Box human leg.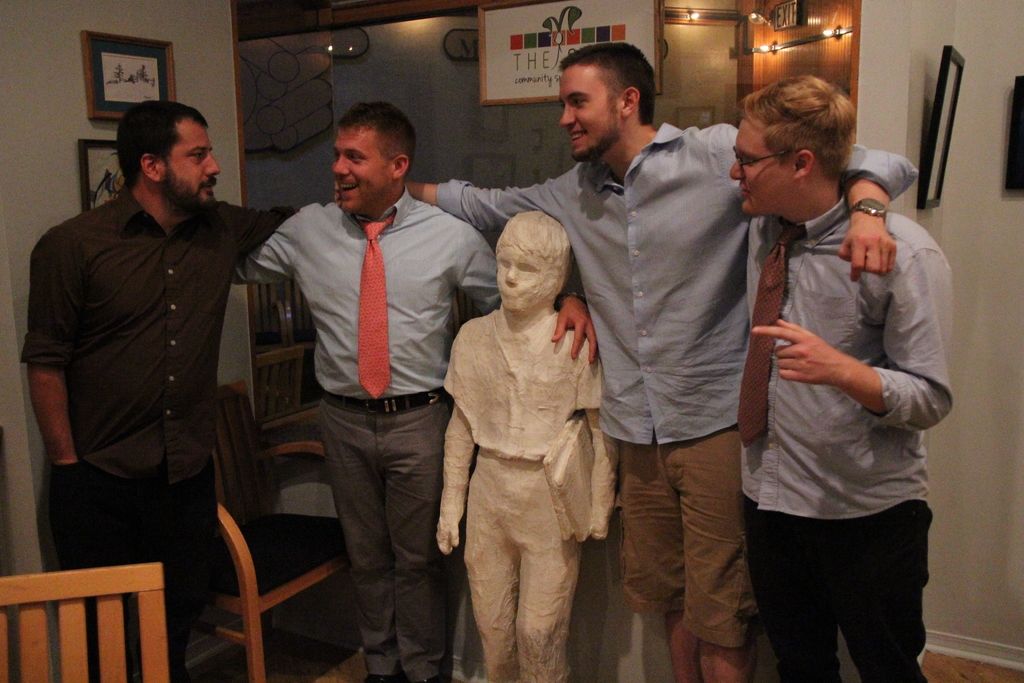
x1=763, y1=514, x2=831, y2=682.
